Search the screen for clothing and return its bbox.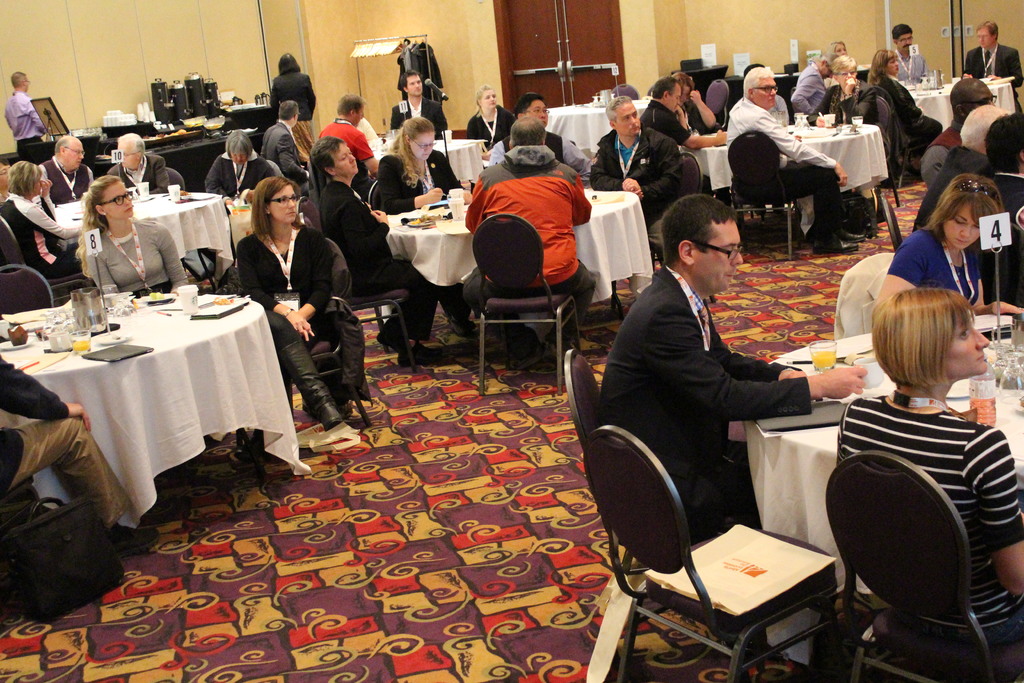
Found: <bbox>390, 90, 445, 139</bbox>.
